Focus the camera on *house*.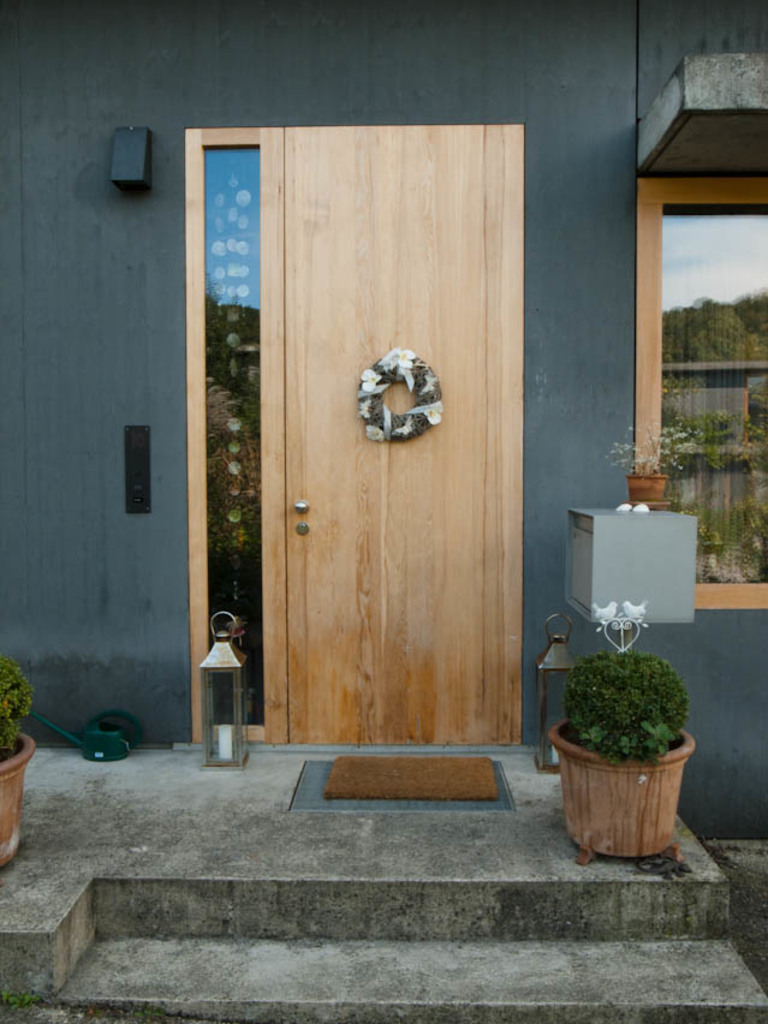
Focus region: bbox=(34, 12, 739, 906).
